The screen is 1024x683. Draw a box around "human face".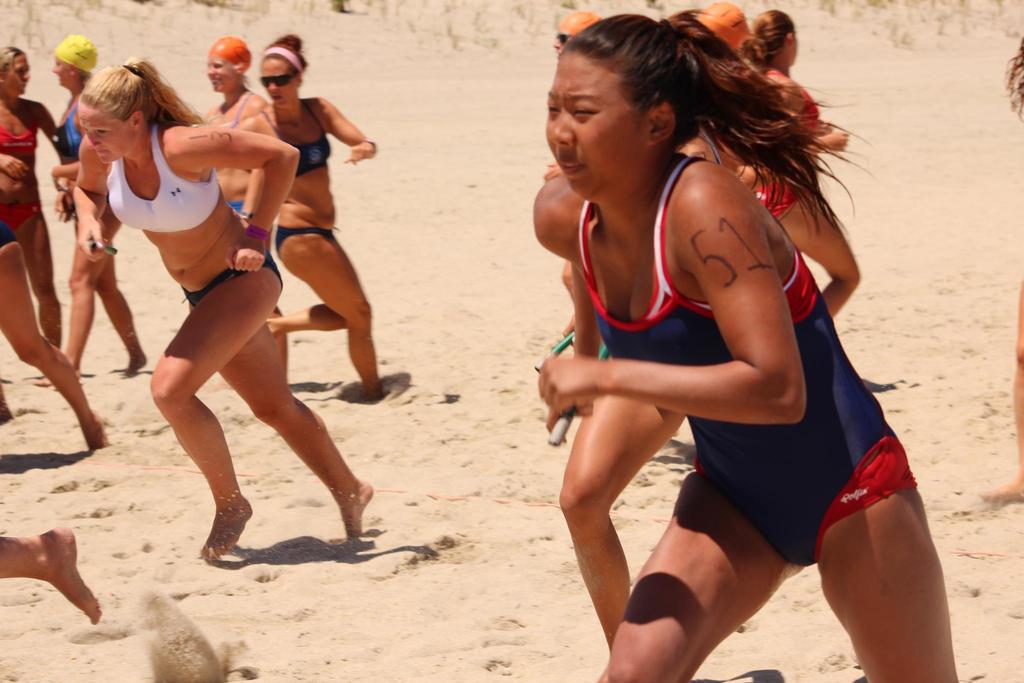
2, 54, 32, 94.
